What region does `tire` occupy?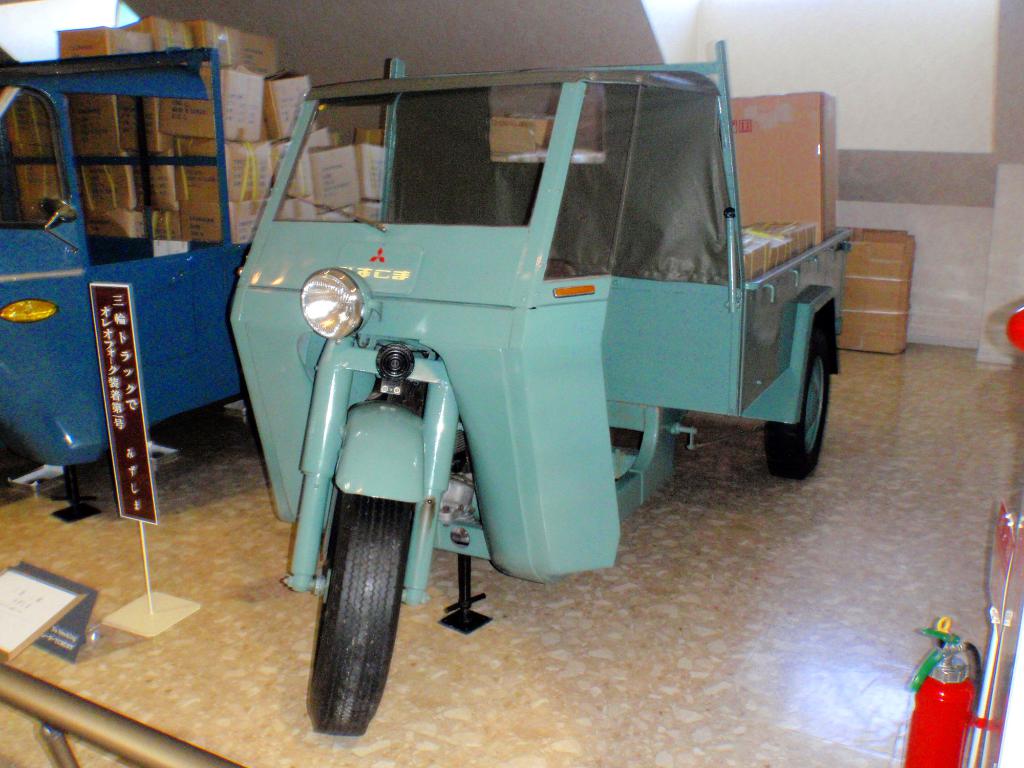
[763,333,828,481].
